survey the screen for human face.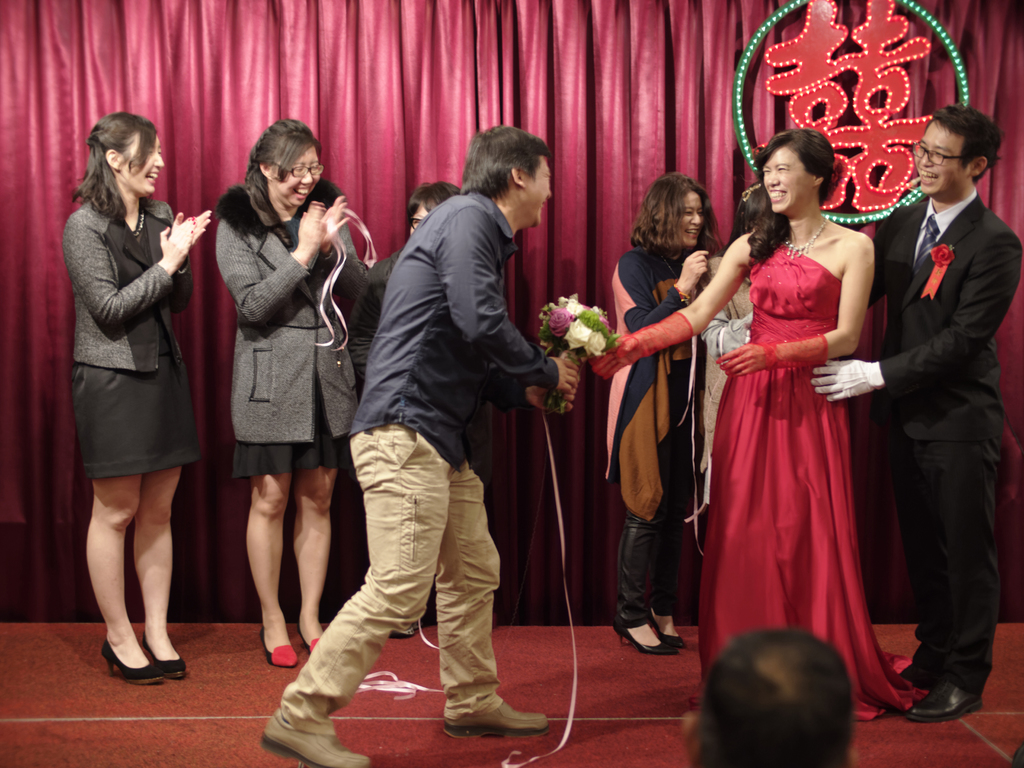
Survey found: l=762, t=145, r=806, b=210.
